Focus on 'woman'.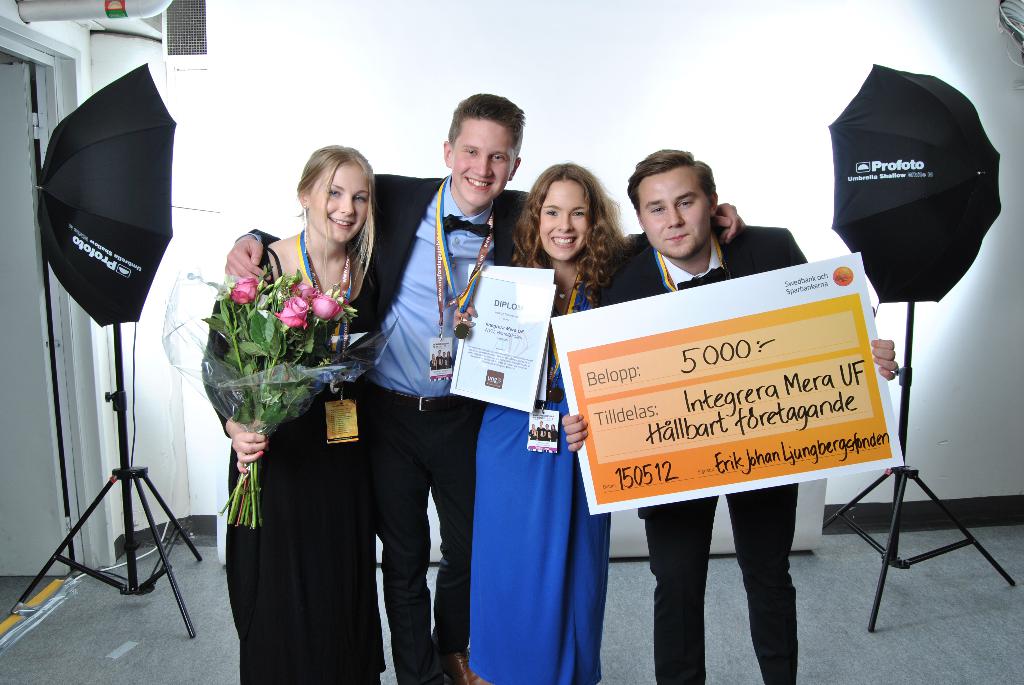
Focused at crop(225, 145, 399, 682).
